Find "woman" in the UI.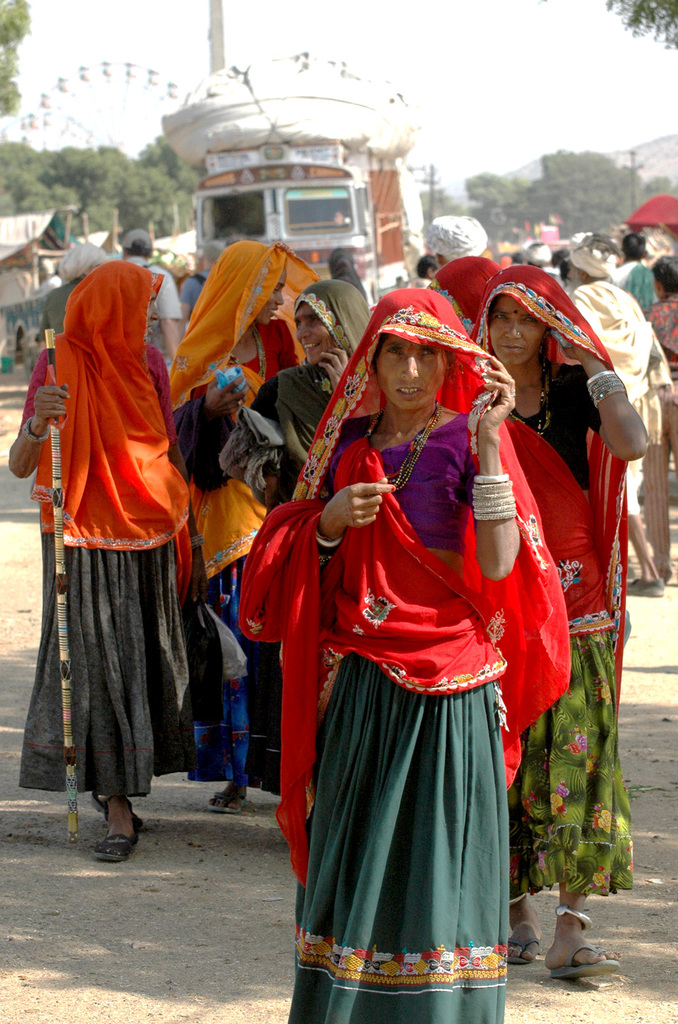
UI element at box=[6, 261, 212, 865].
